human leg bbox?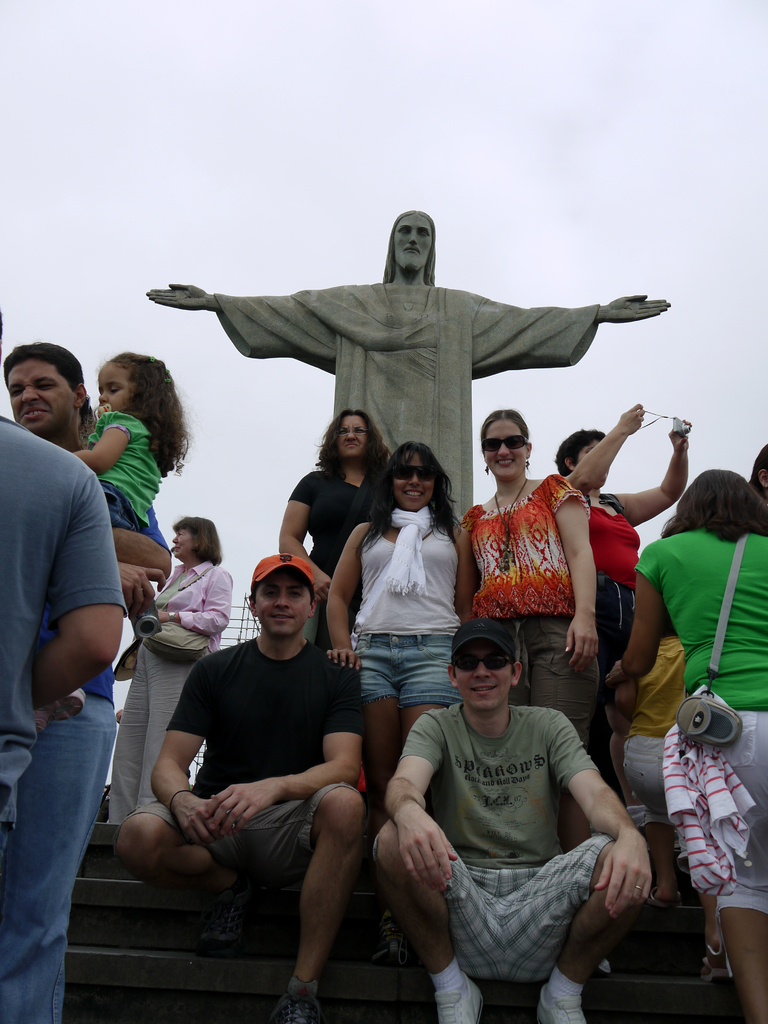
[114,798,254,950]
